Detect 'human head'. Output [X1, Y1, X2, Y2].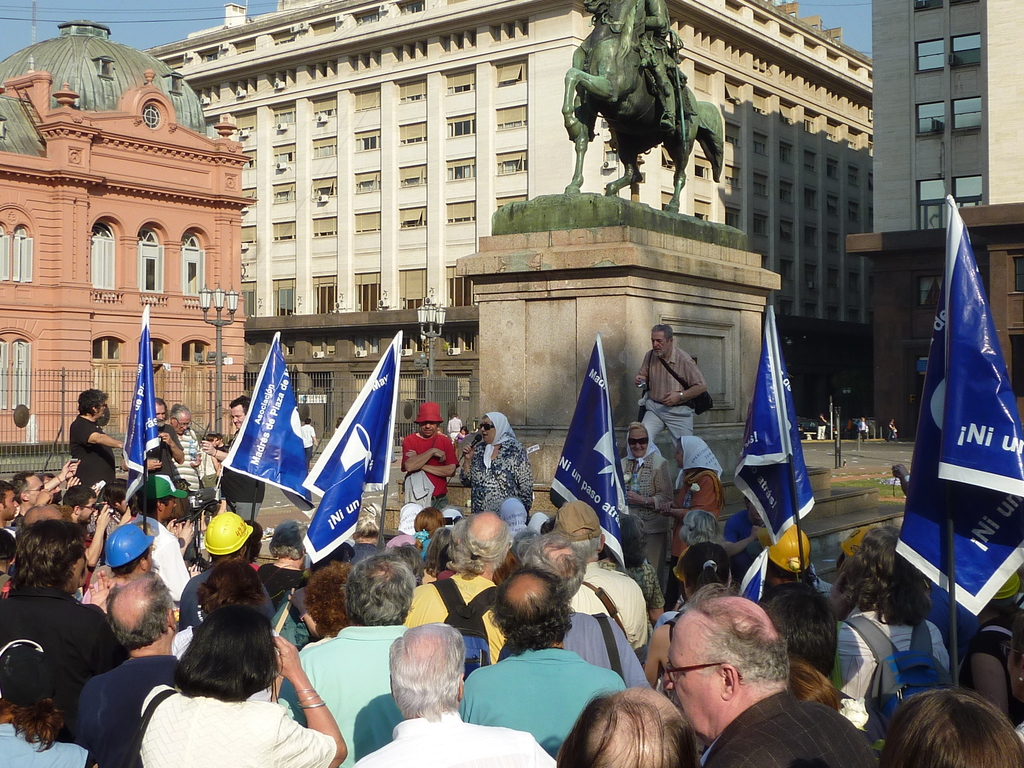
[8, 471, 42, 504].
